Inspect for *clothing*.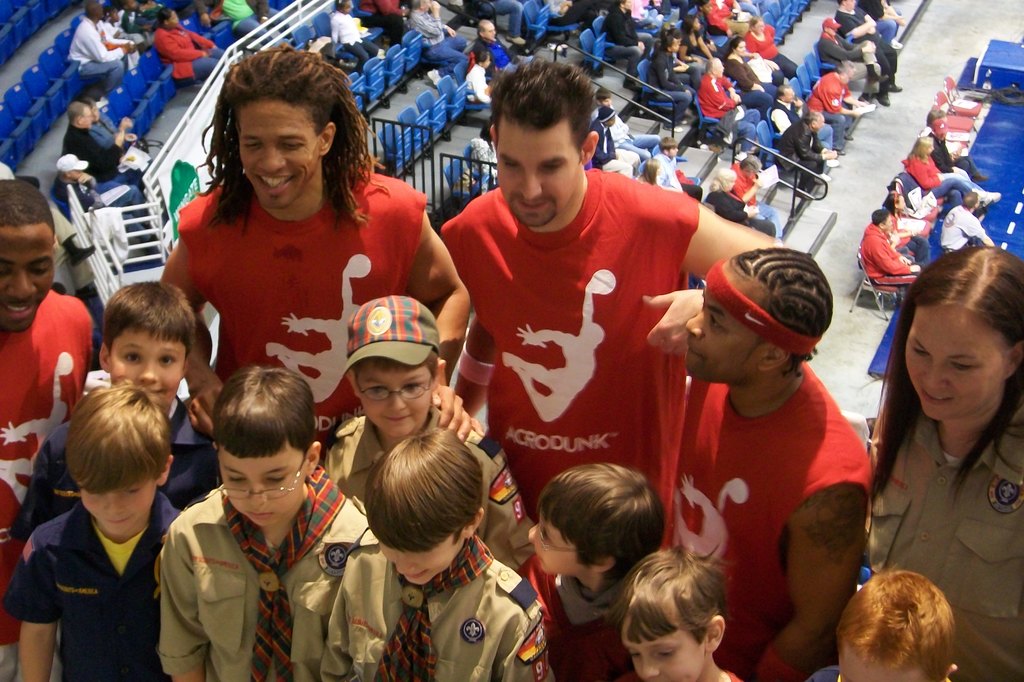
Inspection: l=701, t=189, r=780, b=237.
